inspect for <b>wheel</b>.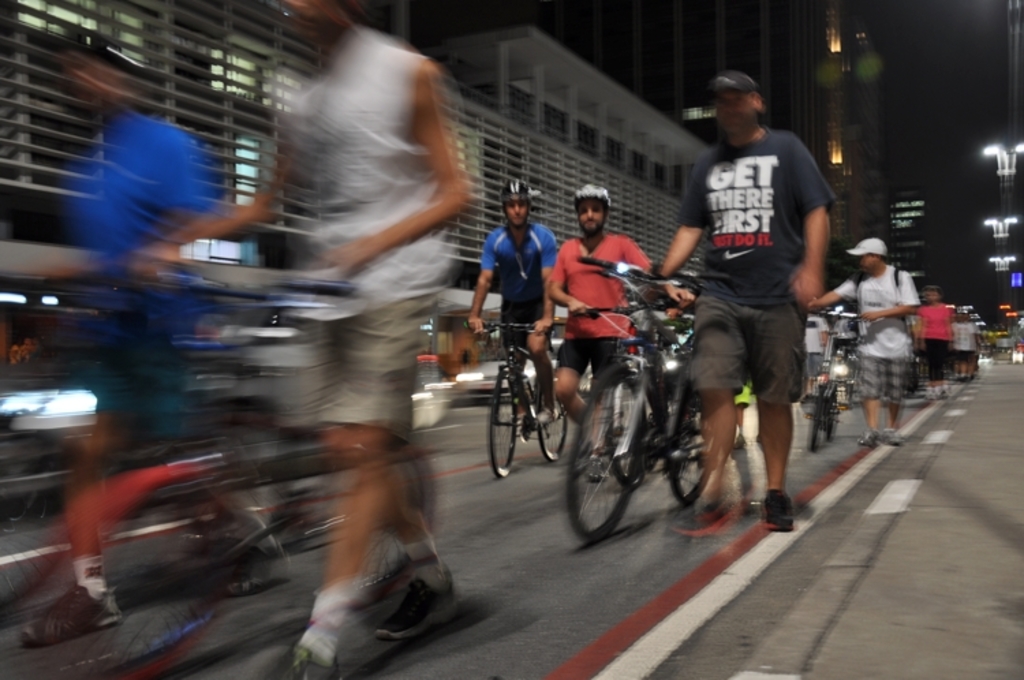
Inspection: 808, 389, 825, 451.
